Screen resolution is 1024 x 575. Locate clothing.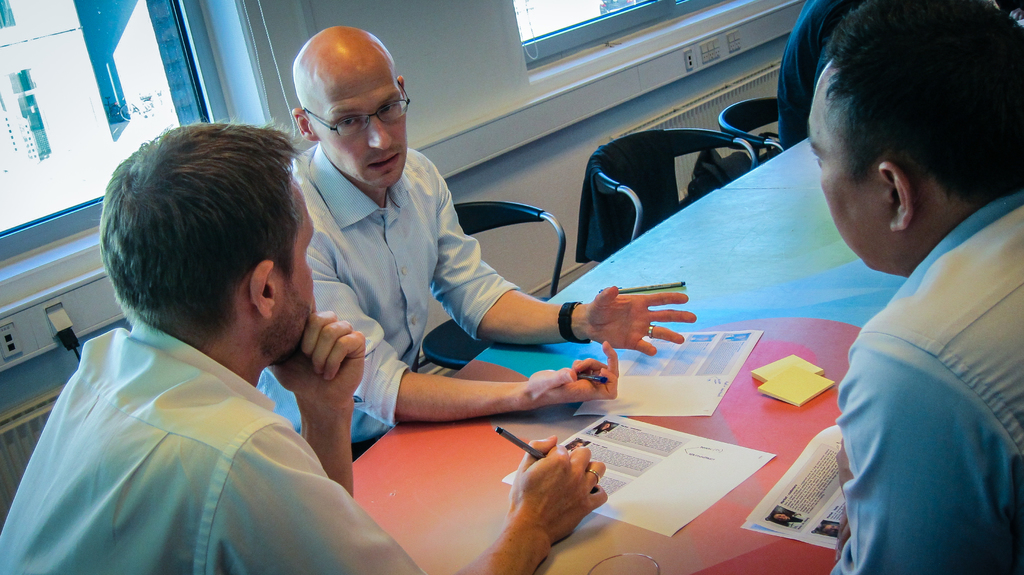
box=[0, 316, 426, 574].
